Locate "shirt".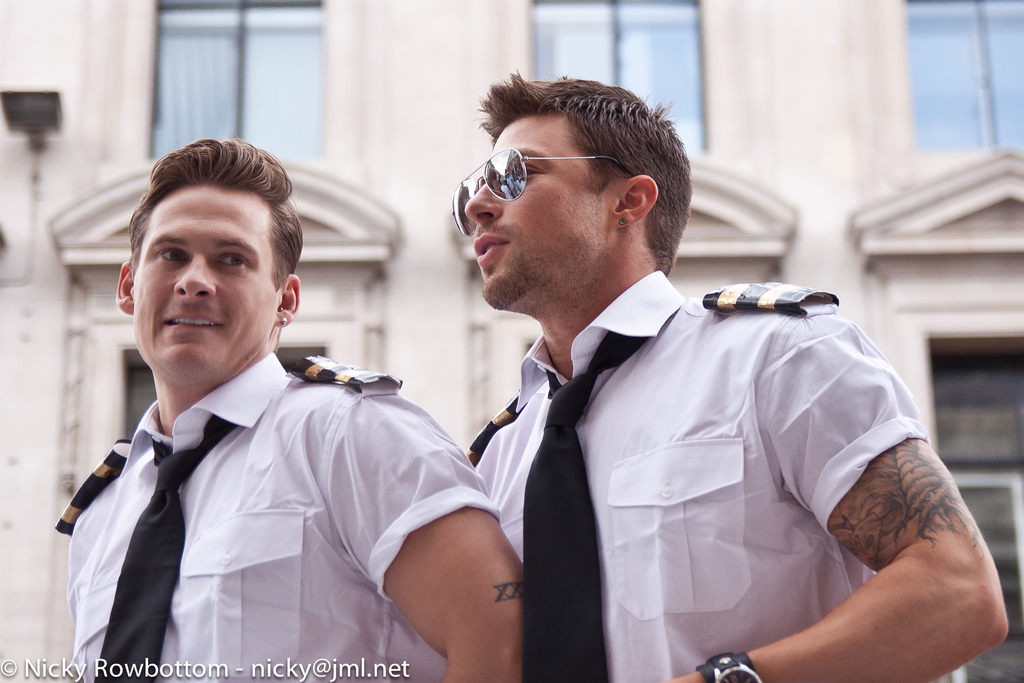
Bounding box: l=462, t=268, r=929, b=682.
